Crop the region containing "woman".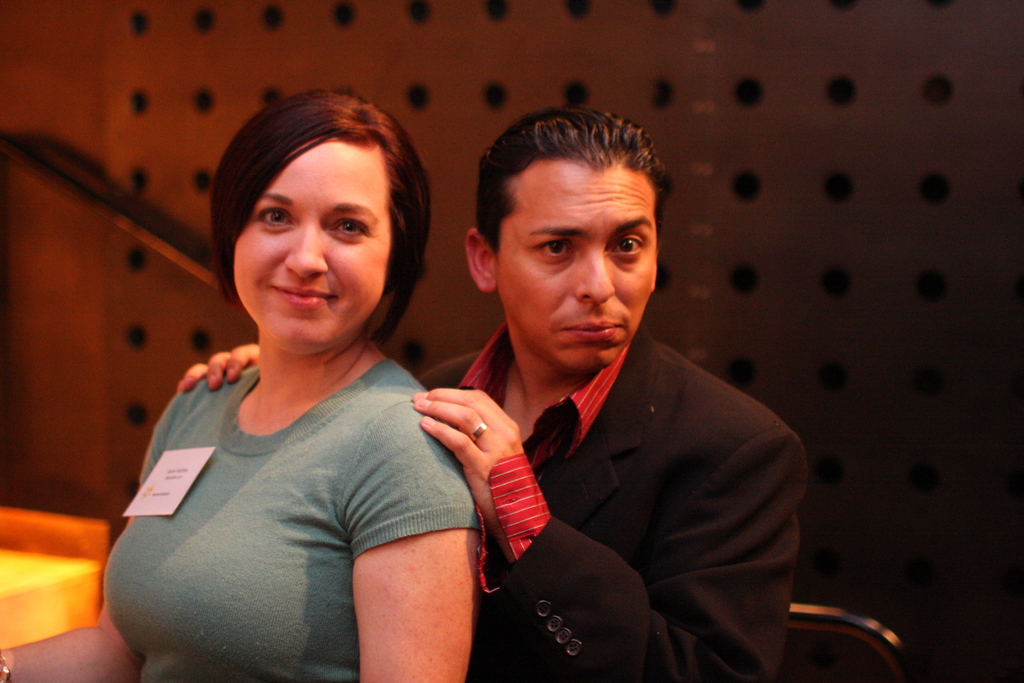
Crop region: box(118, 85, 534, 670).
